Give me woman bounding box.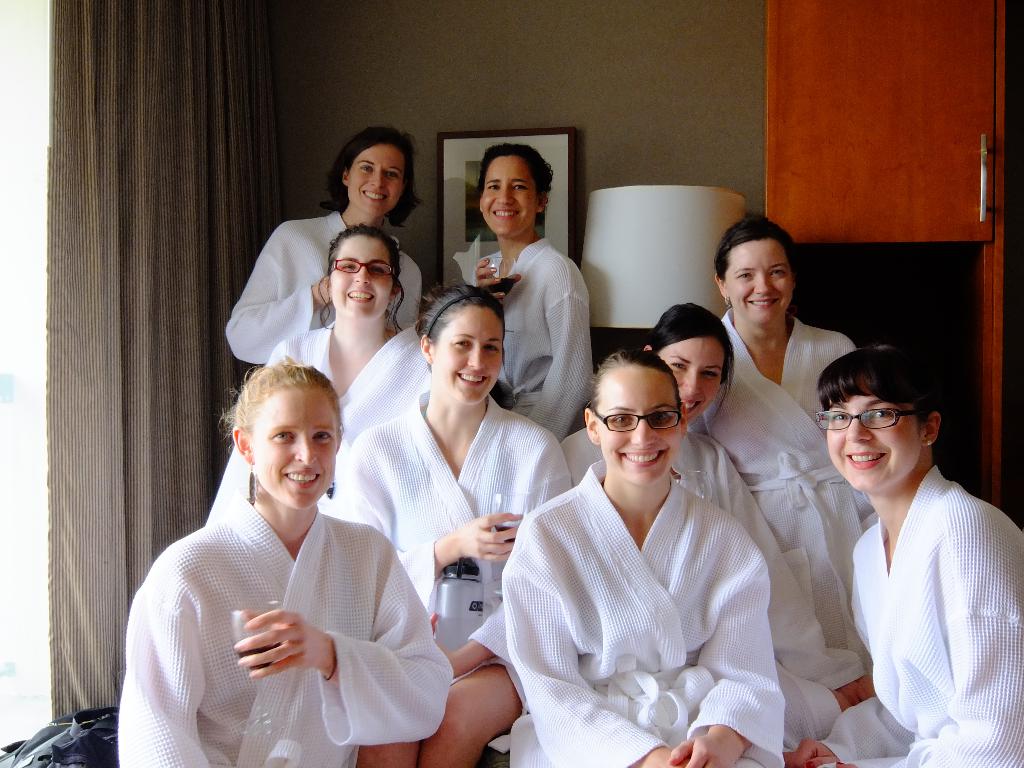
686, 219, 867, 655.
